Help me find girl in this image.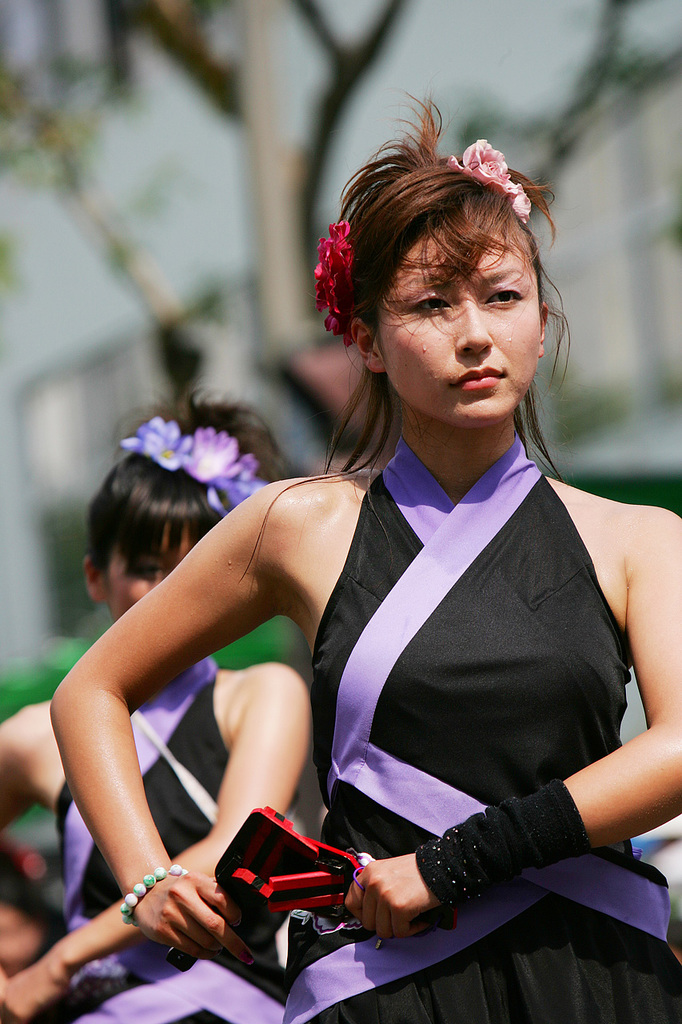
Found it: pyautogui.locateOnScreen(44, 86, 681, 1023).
